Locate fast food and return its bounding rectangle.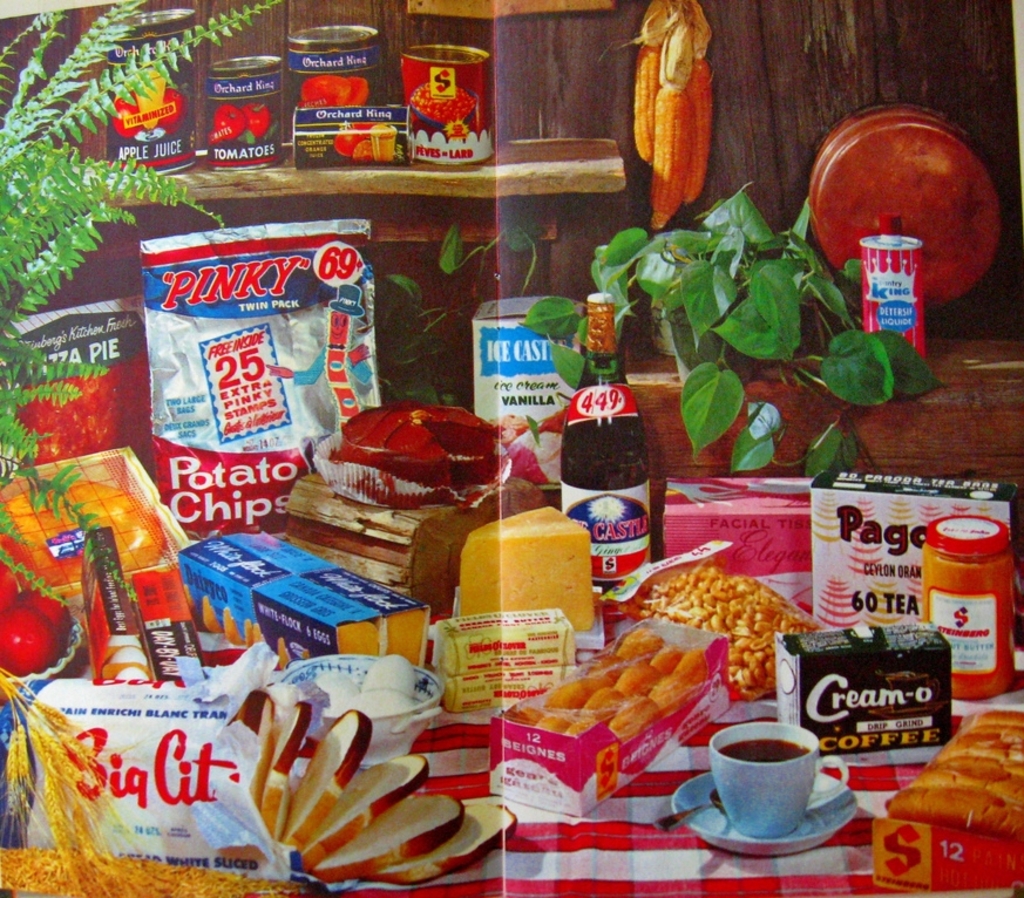
[left=555, top=713, right=596, bottom=737].
